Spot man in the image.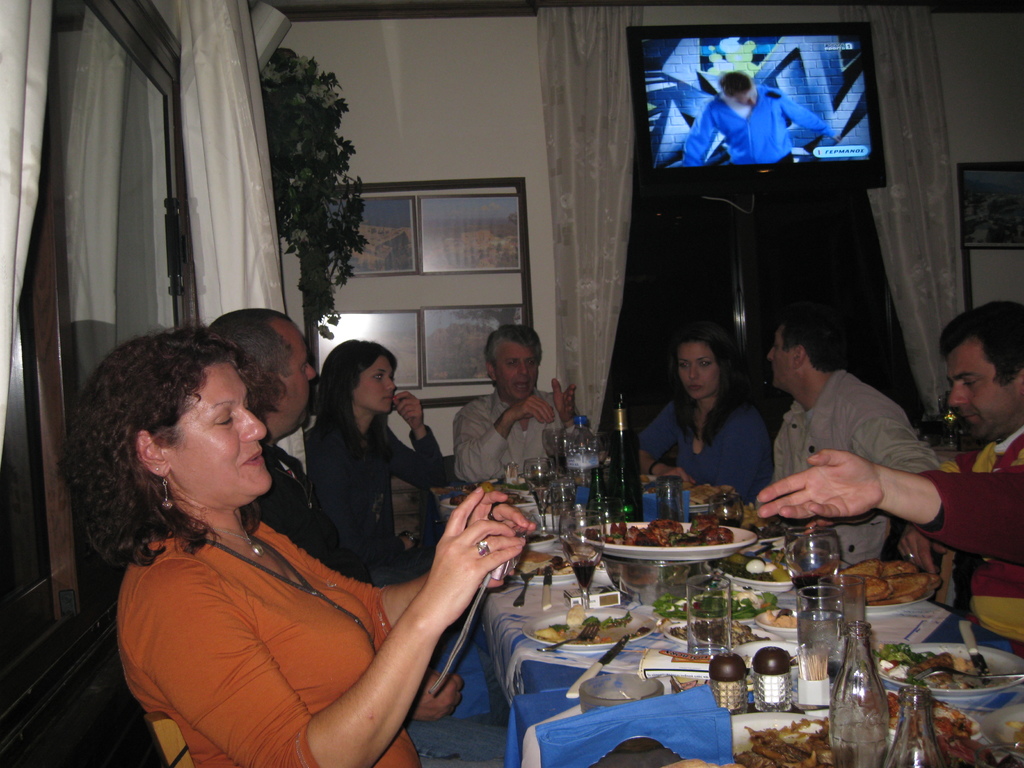
man found at [449, 323, 584, 482].
